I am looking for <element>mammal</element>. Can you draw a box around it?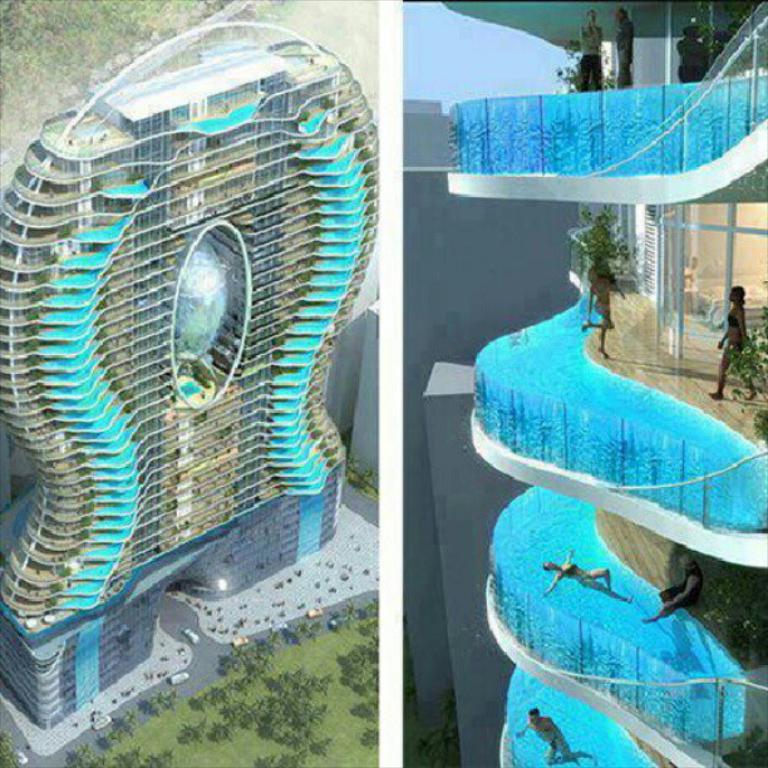
Sure, the bounding box is 641/555/705/622.
